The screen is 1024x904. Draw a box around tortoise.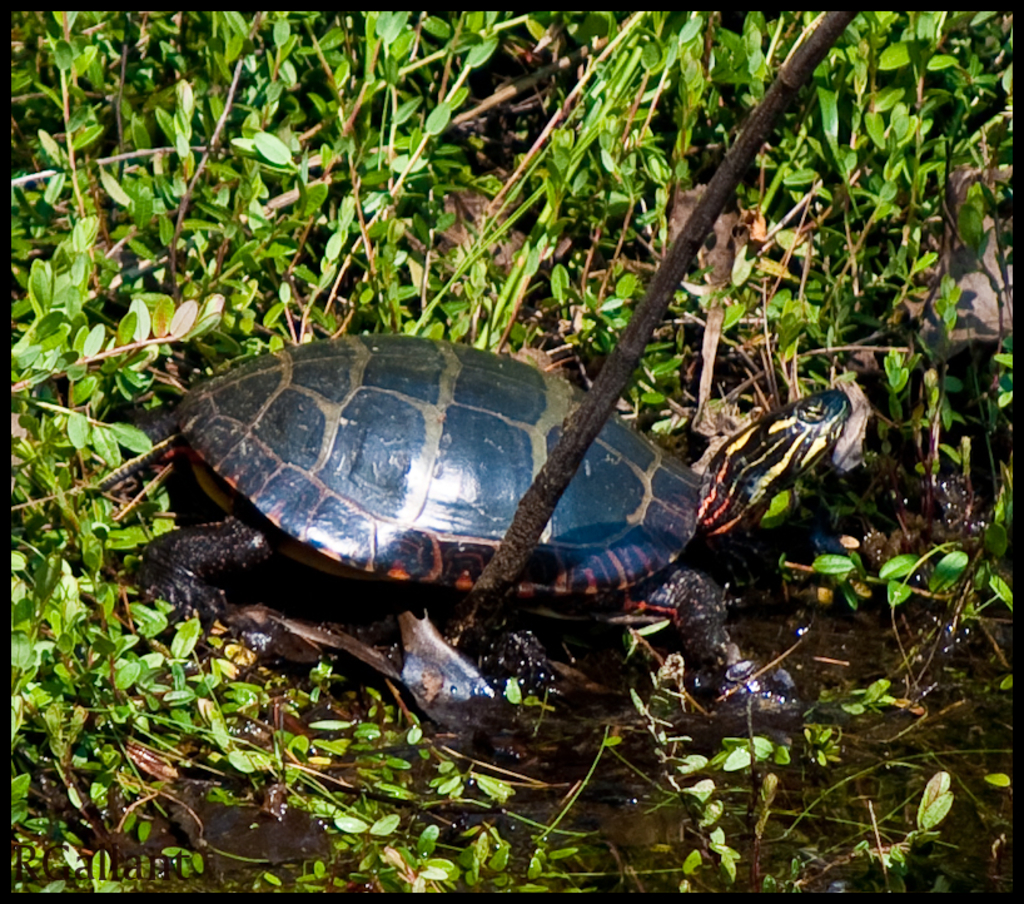
(x1=148, y1=328, x2=861, y2=735).
